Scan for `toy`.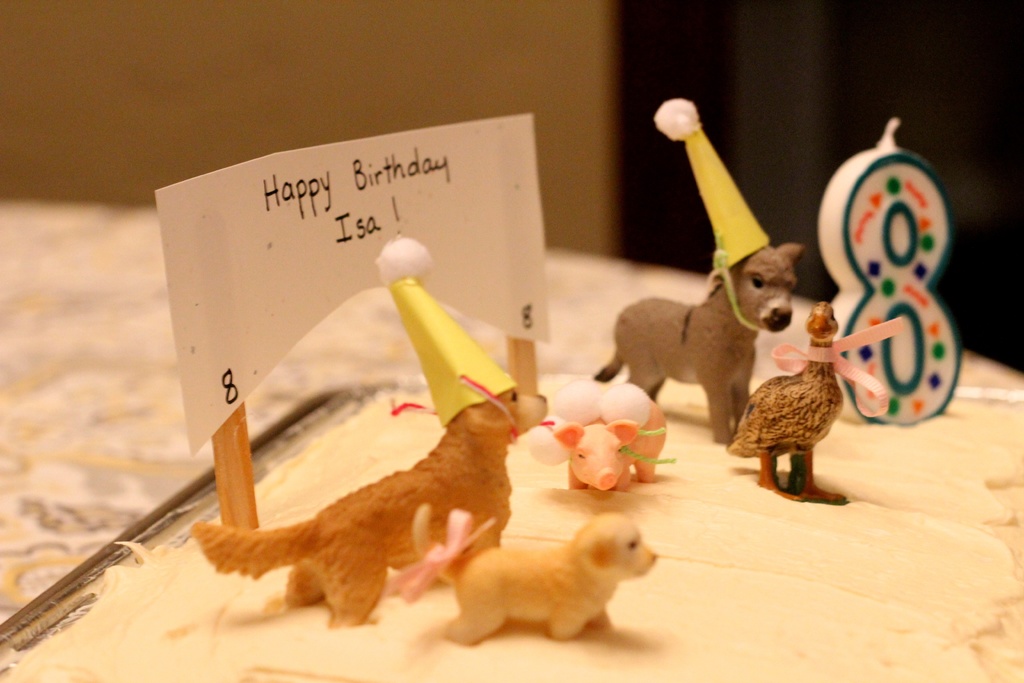
Scan result: l=444, t=511, r=680, b=659.
